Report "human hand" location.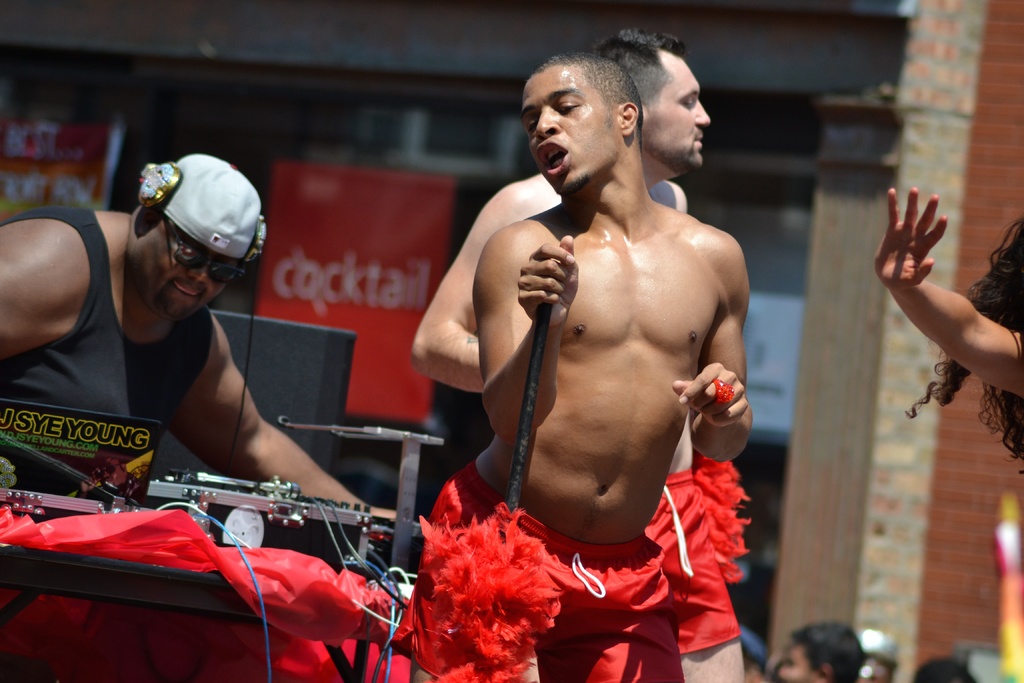
Report: {"left": 672, "top": 363, "right": 749, "bottom": 434}.
